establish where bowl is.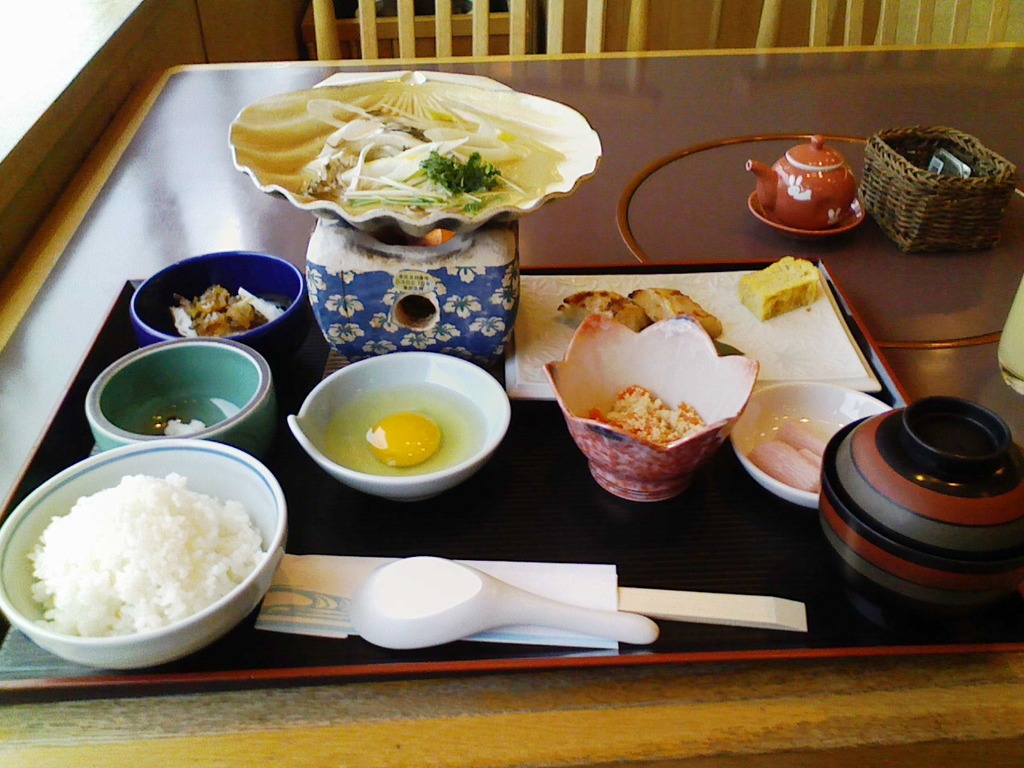
Established at [x1=0, y1=442, x2=290, y2=674].
